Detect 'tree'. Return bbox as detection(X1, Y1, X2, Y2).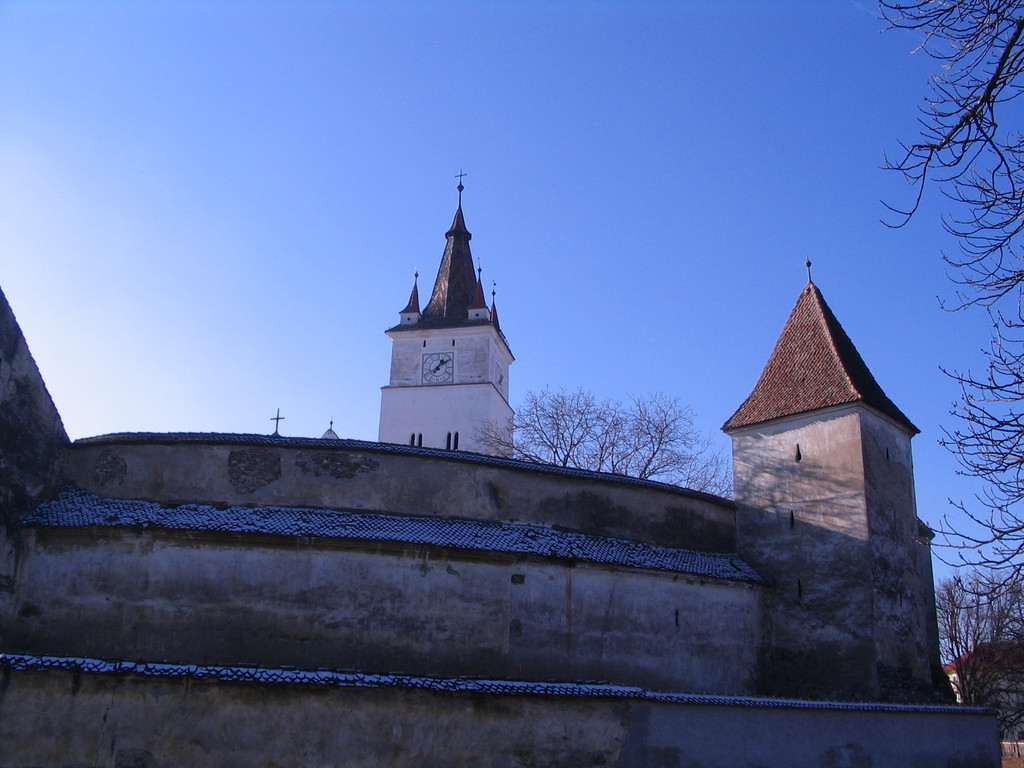
detection(449, 379, 746, 506).
